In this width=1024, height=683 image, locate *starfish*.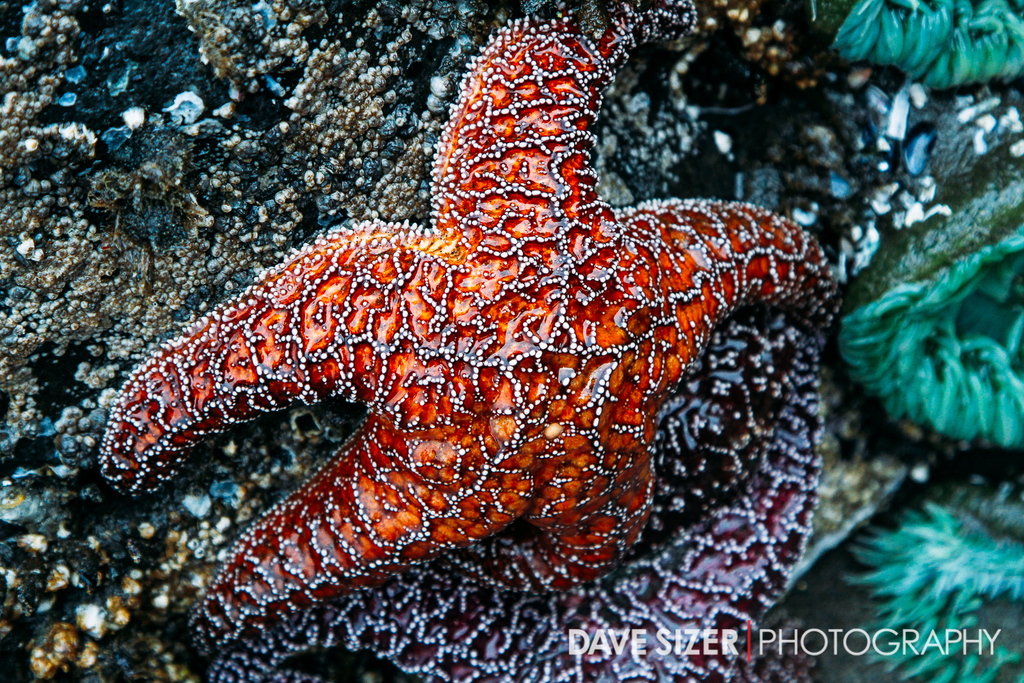
Bounding box: Rect(103, 0, 844, 656).
